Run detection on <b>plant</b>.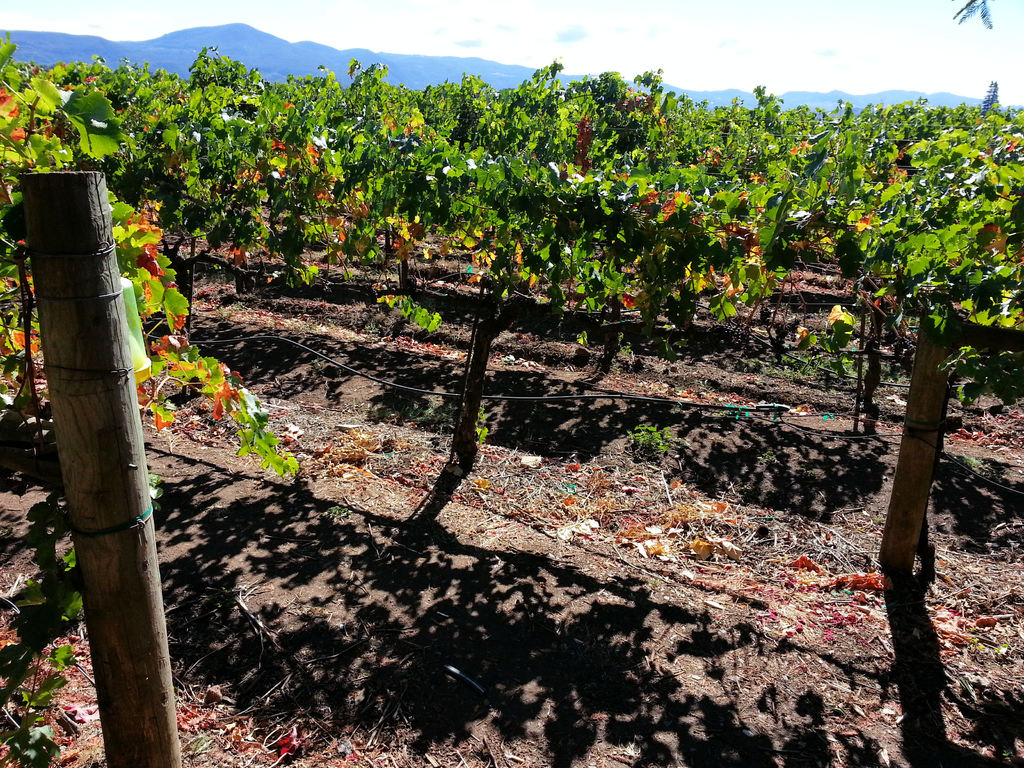
Result: <bbox>0, 540, 92, 767</bbox>.
